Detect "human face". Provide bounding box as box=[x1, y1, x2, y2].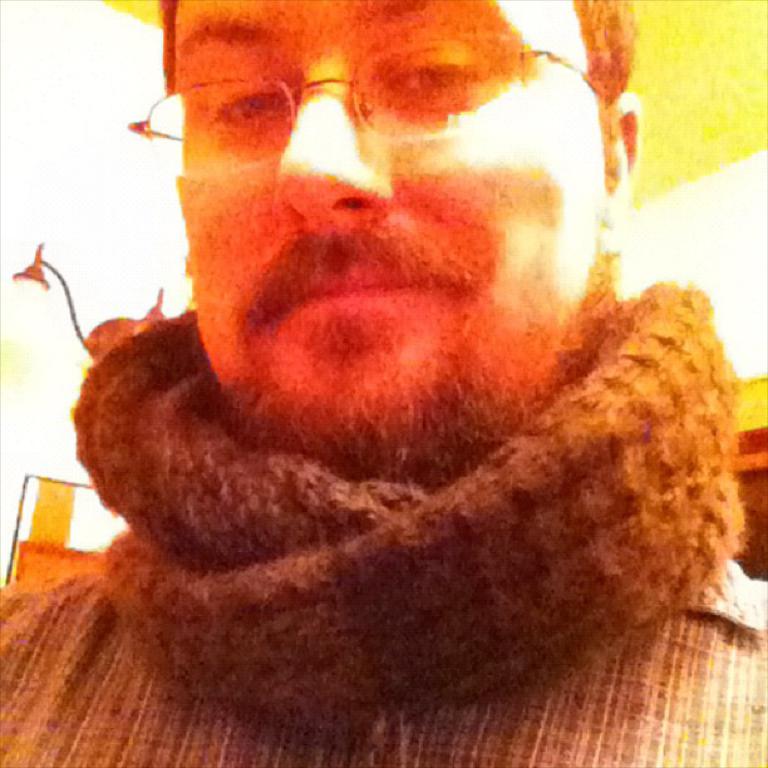
box=[149, 0, 600, 468].
